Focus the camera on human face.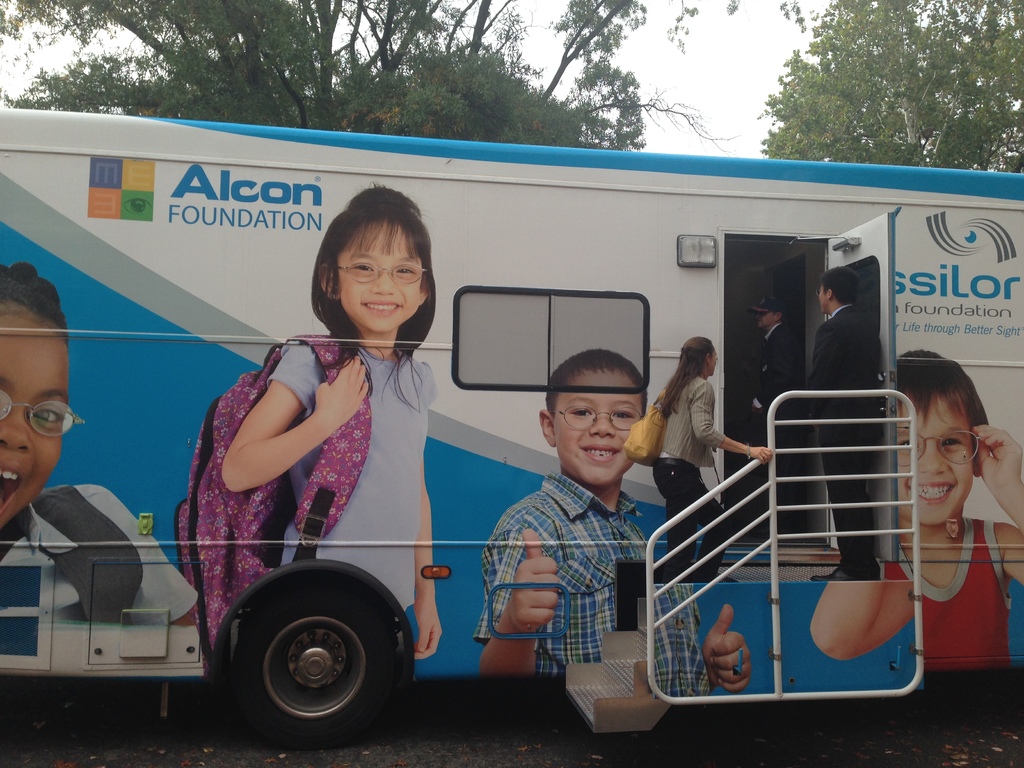
Focus region: (left=554, top=365, right=648, bottom=482).
